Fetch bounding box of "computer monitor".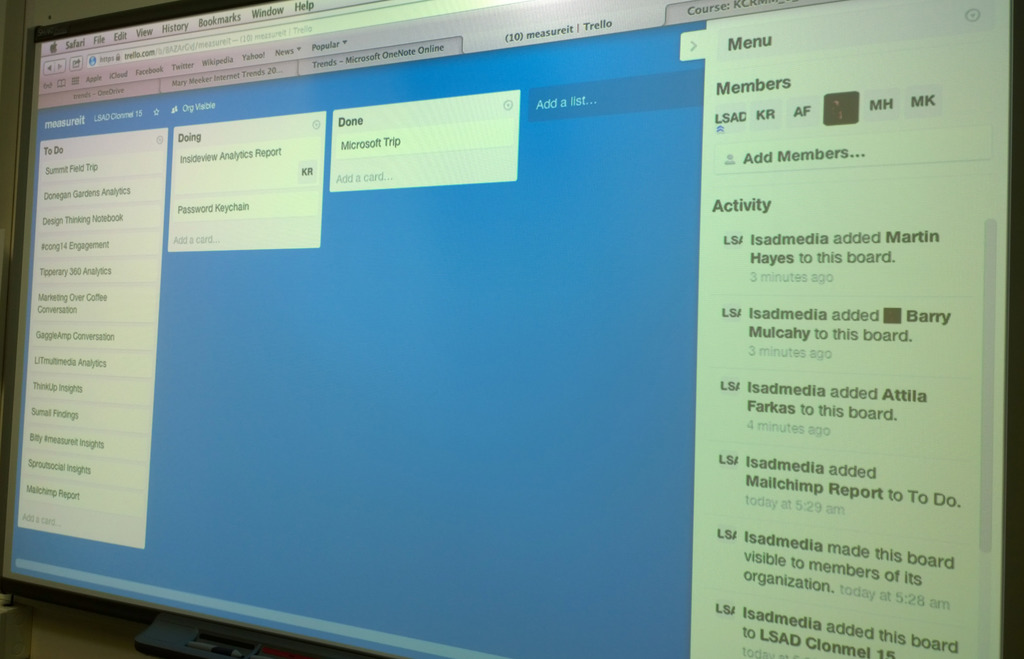
Bbox: 0, 0, 1023, 658.
